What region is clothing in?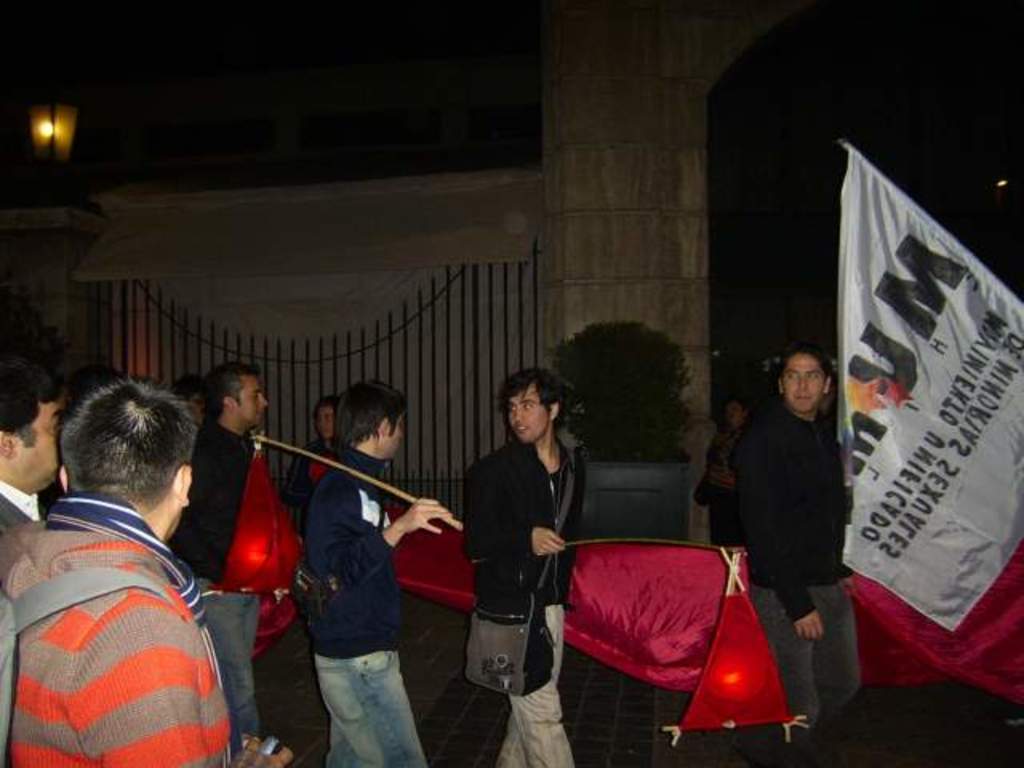
{"x1": 165, "y1": 419, "x2": 267, "y2": 755}.
